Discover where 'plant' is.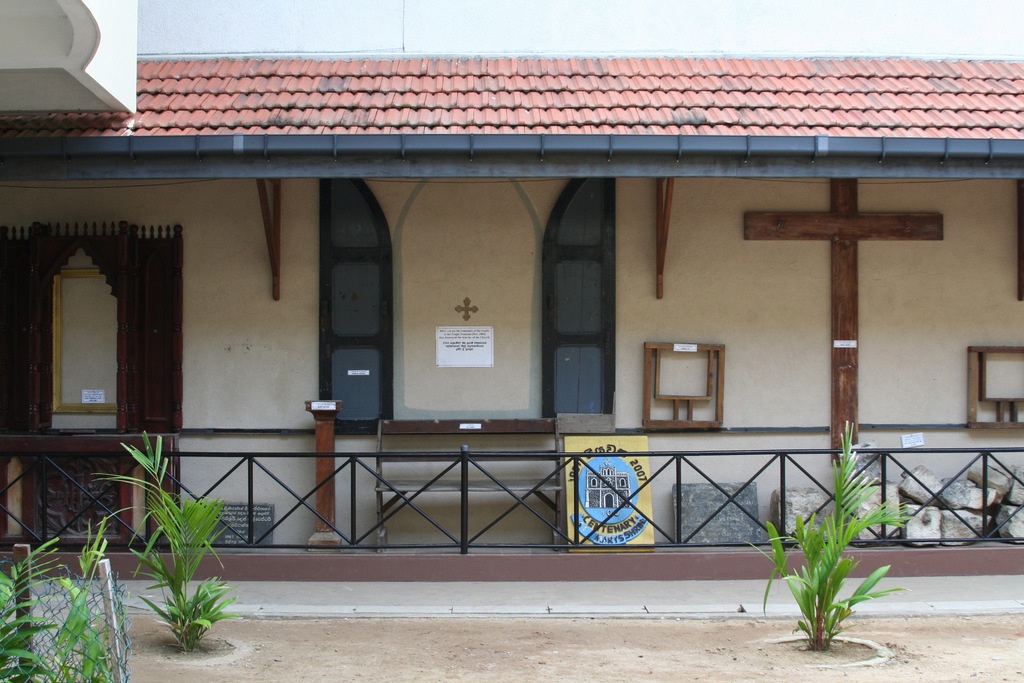
Discovered at 753 502 918 662.
